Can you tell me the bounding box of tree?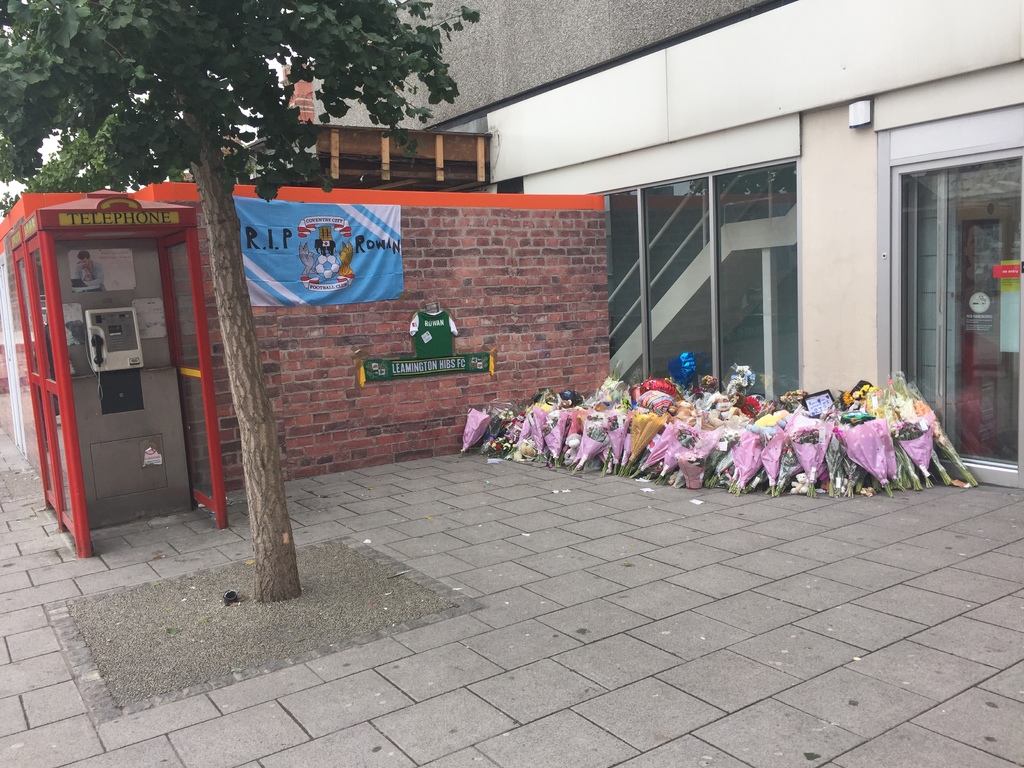
(x1=0, y1=0, x2=483, y2=602).
